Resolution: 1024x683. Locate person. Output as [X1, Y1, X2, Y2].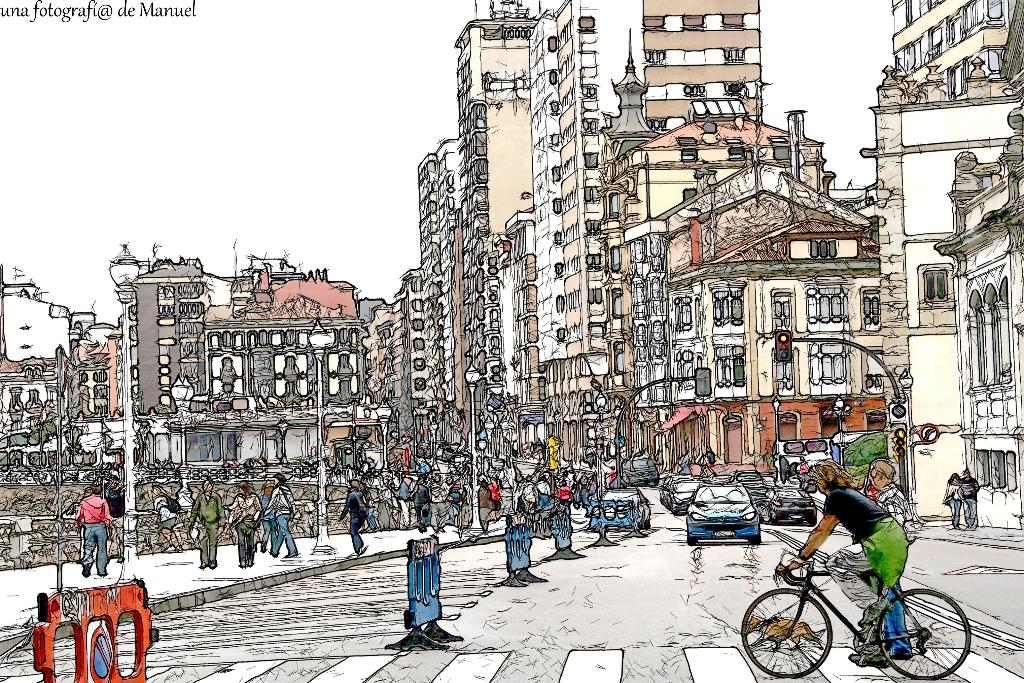
[870, 459, 920, 657].
